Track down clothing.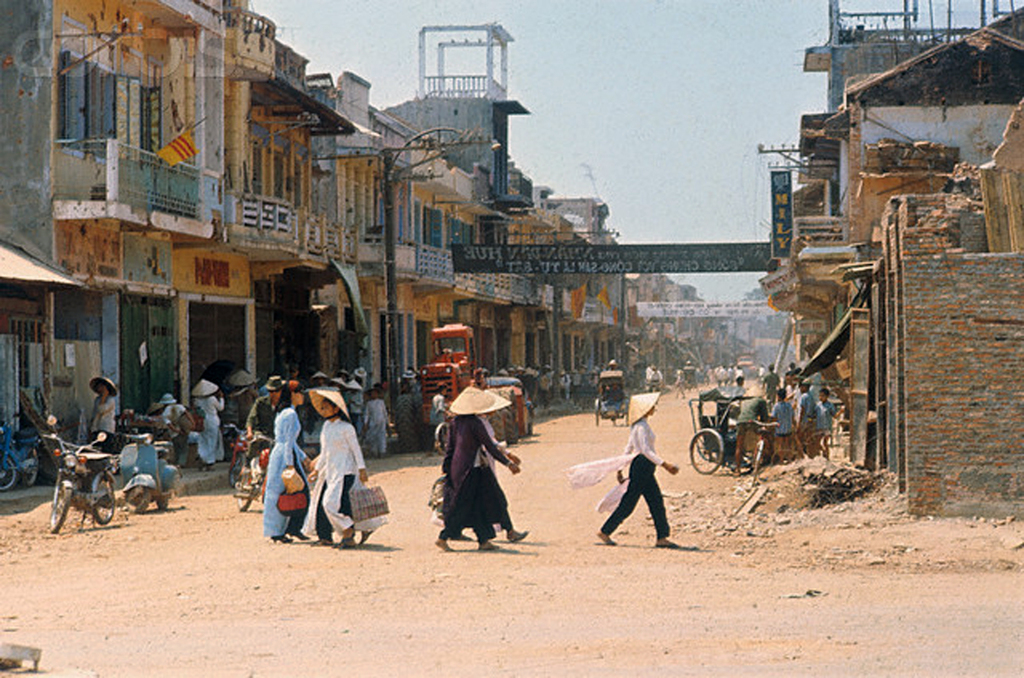
Tracked to <bbox>261, 408, 310, 540</bbox>.
